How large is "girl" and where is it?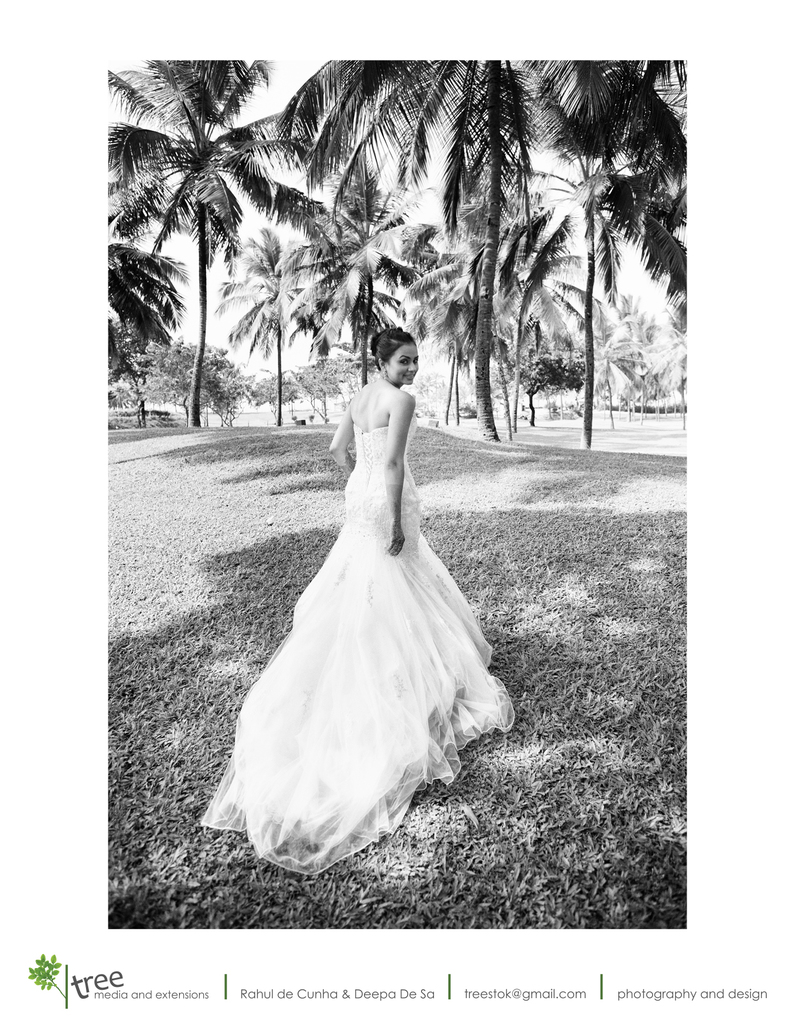
Bounding box: 195, 328, 521, 879.
